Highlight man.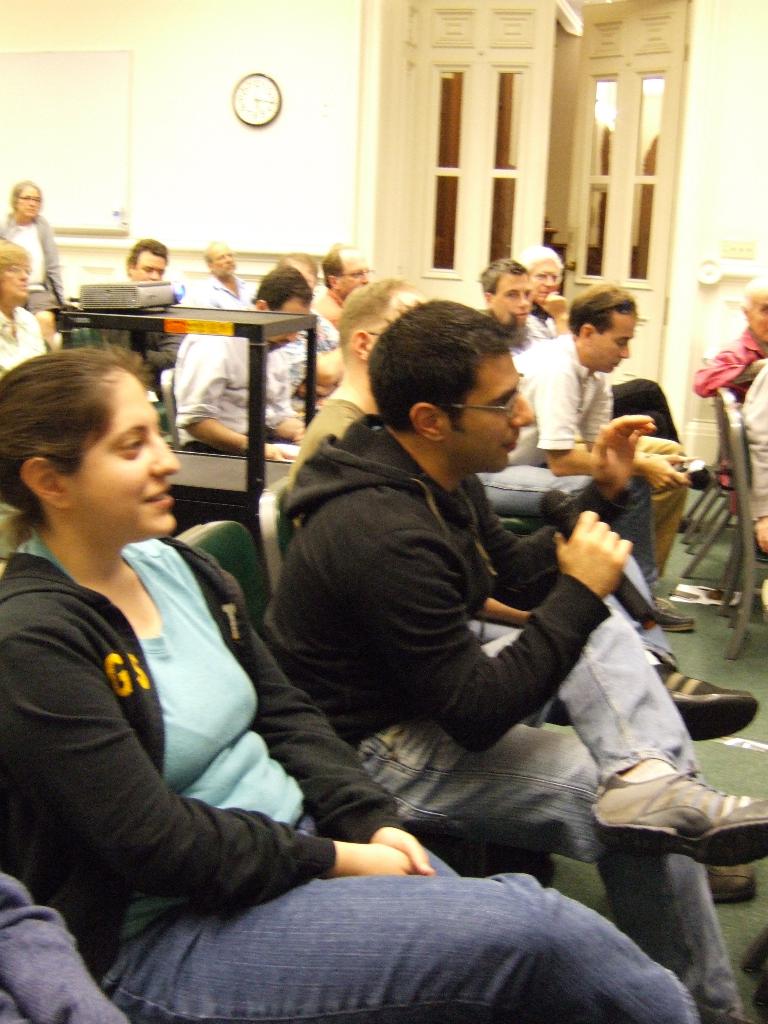
Highlighted region: (left=476, top=255, right=688, bottom=579).
